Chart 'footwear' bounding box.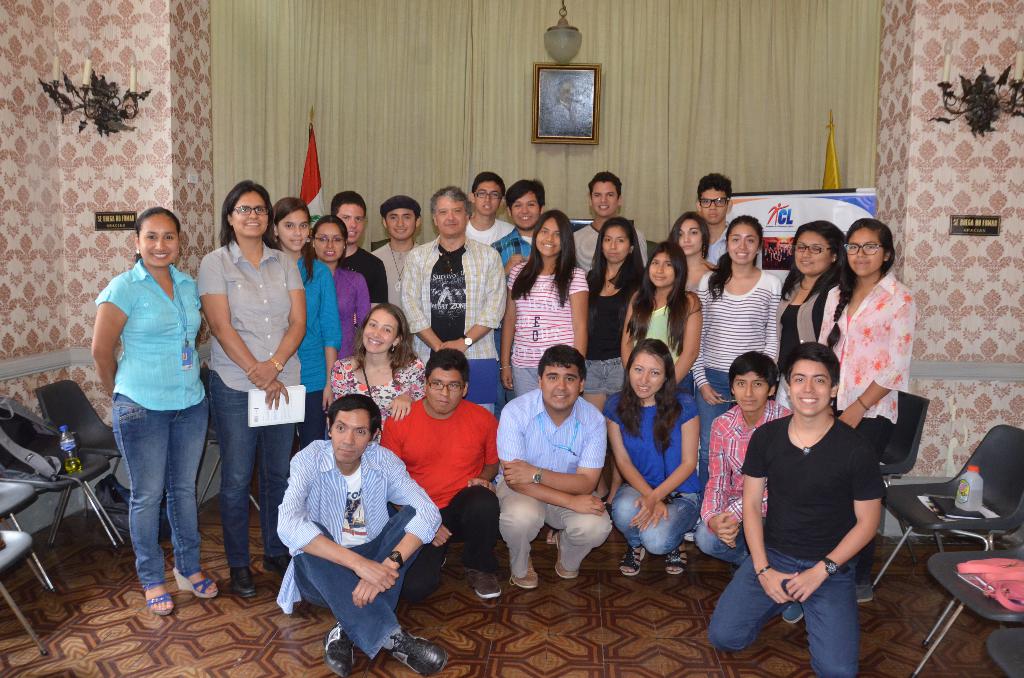
Charted: l=232, t=566, r=257, b=597.
